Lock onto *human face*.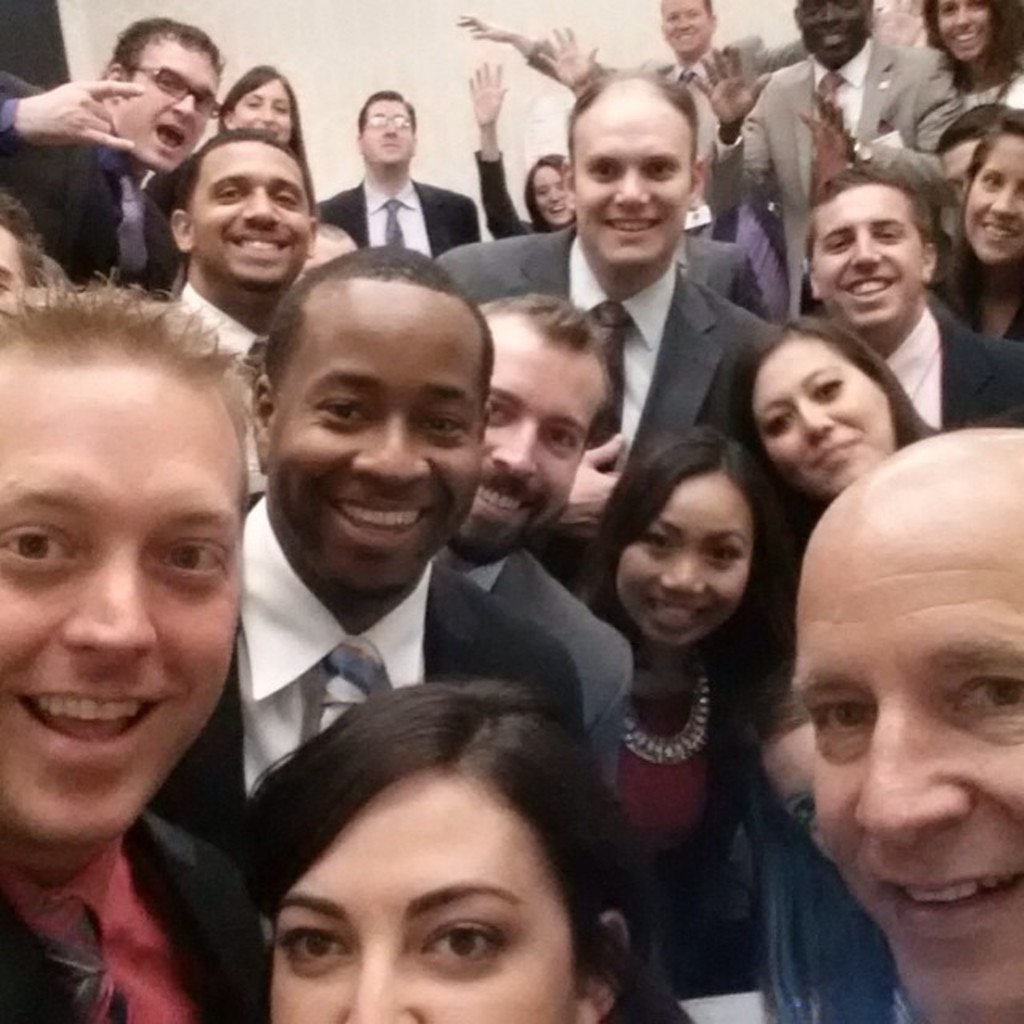
Locked: l=965, t=134, r=1022, b=262.
